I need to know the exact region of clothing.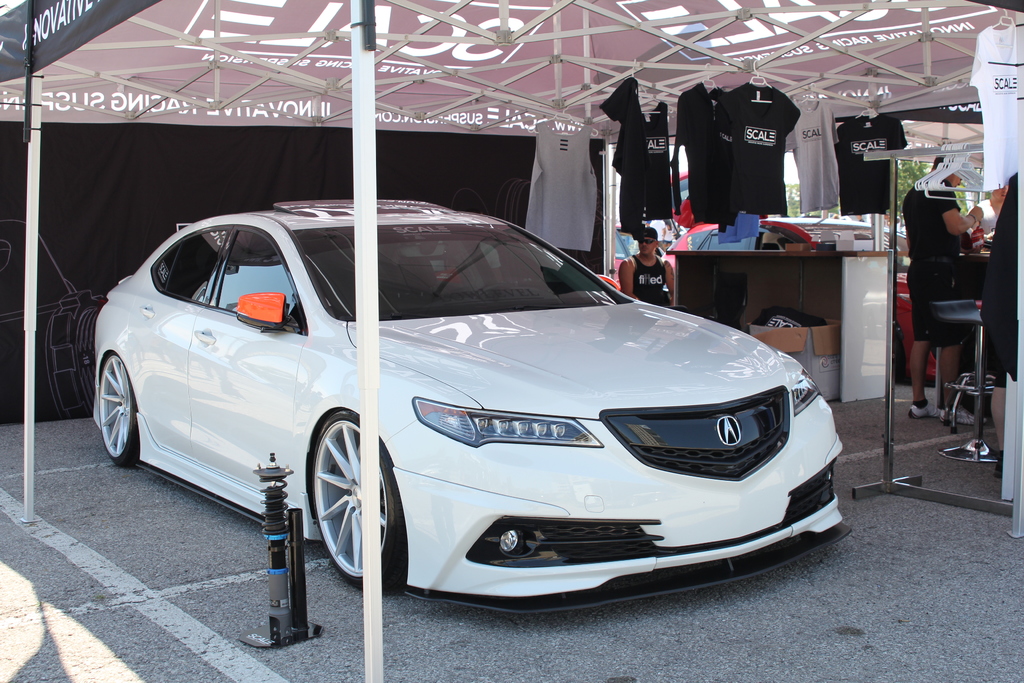
Region: left=712, top=81, right=803, bottom=215.
